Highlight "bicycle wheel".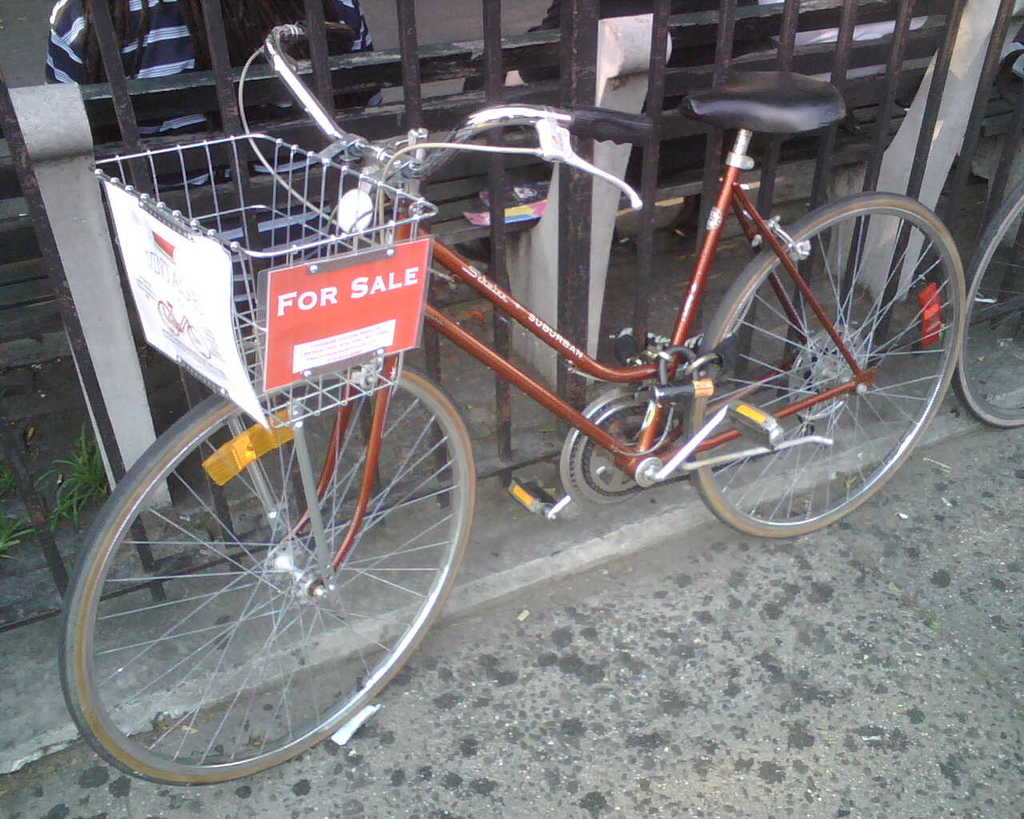
Highlighted region: x1=954 y1=170 x2=1023 y2=429.
